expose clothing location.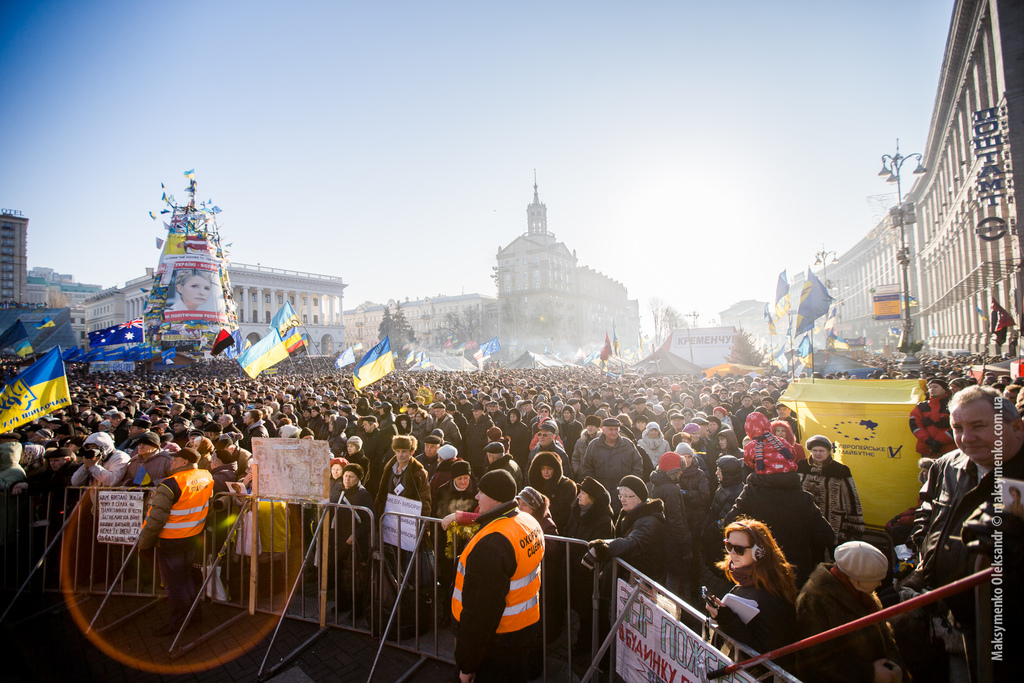
Exposed at 415, 454, 435, 478.
